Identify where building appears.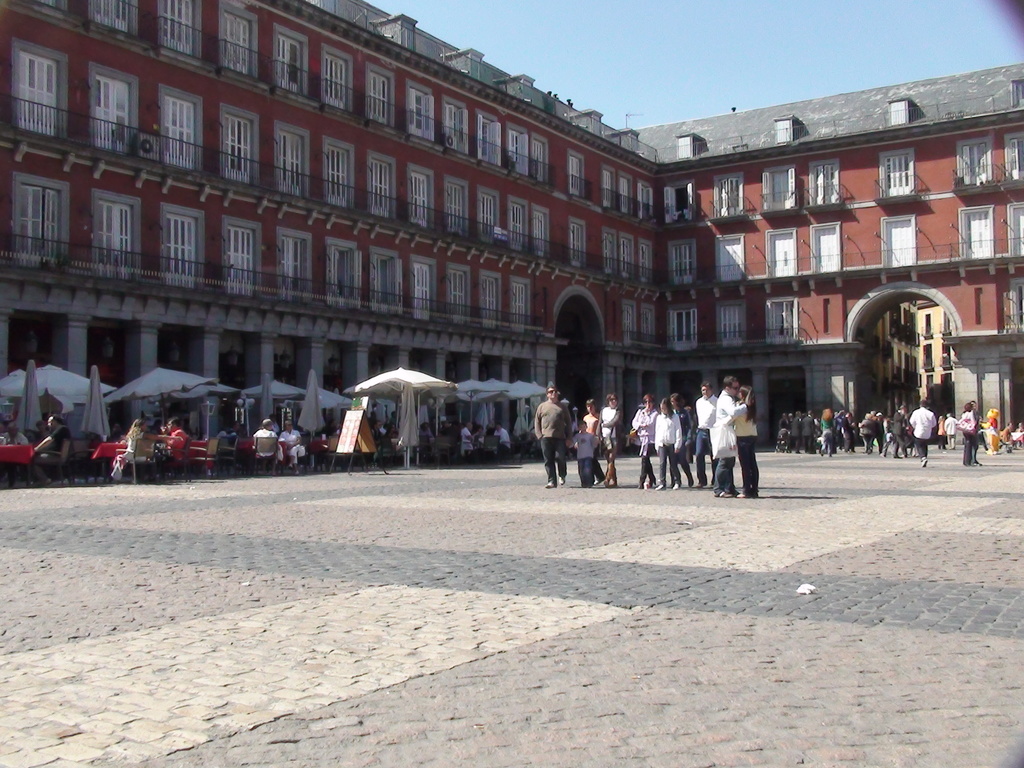
Appears at {"x1": 0, "y1": 0, "x2": 1023, "y2": 481}.
